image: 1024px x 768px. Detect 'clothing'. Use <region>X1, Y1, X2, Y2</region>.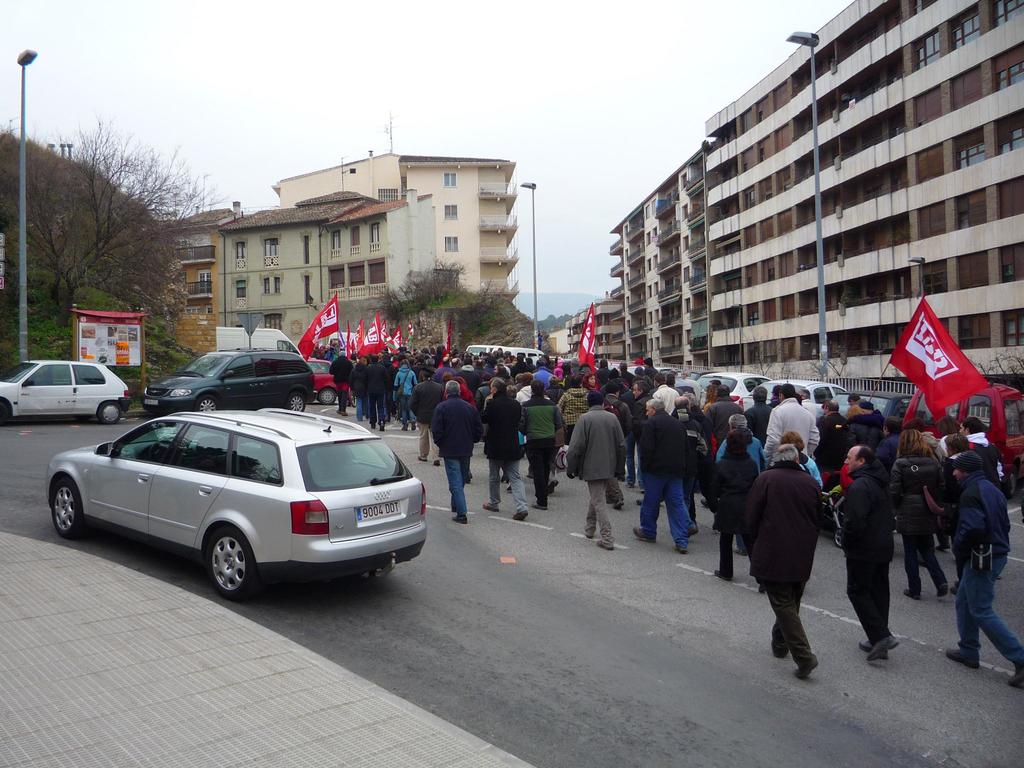
<region>877, 436, 901, 482</region>.
